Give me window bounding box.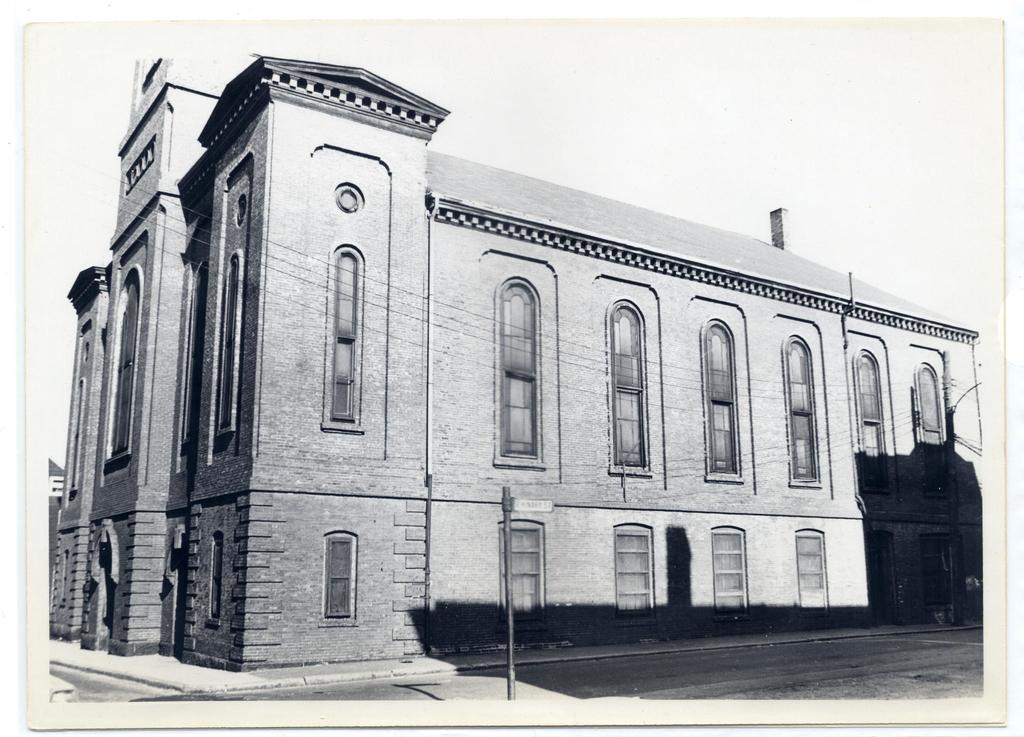
Rect(788, 526, 830, 618).
